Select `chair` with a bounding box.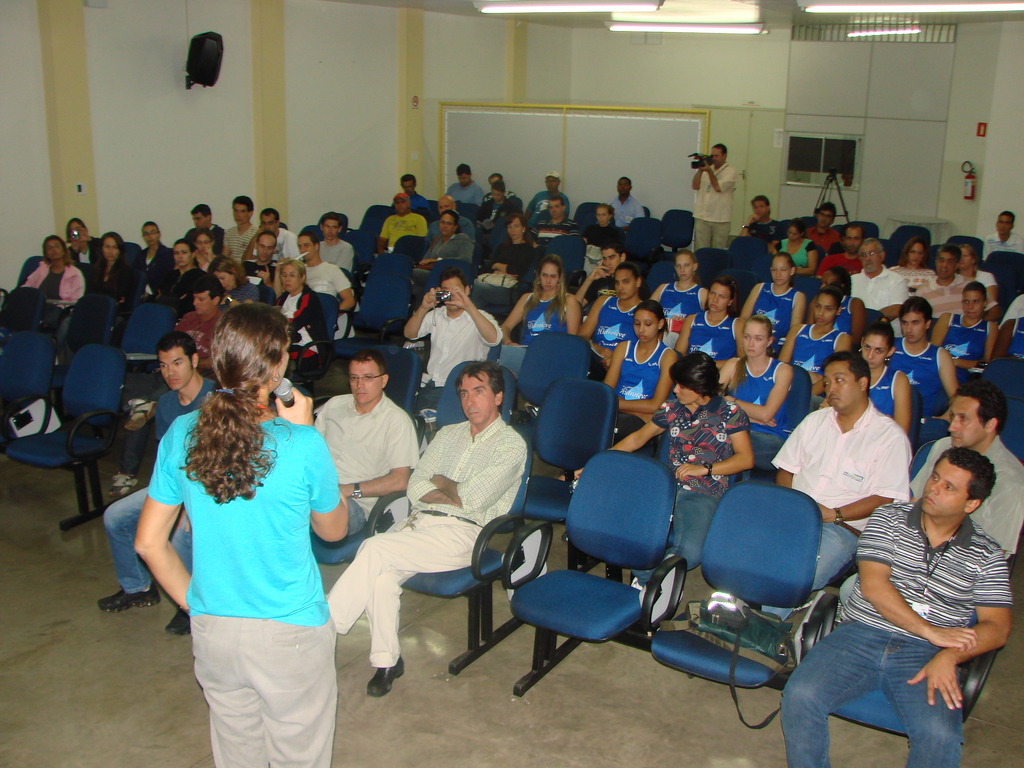
<region>853, 225, 883, 241</region>.
